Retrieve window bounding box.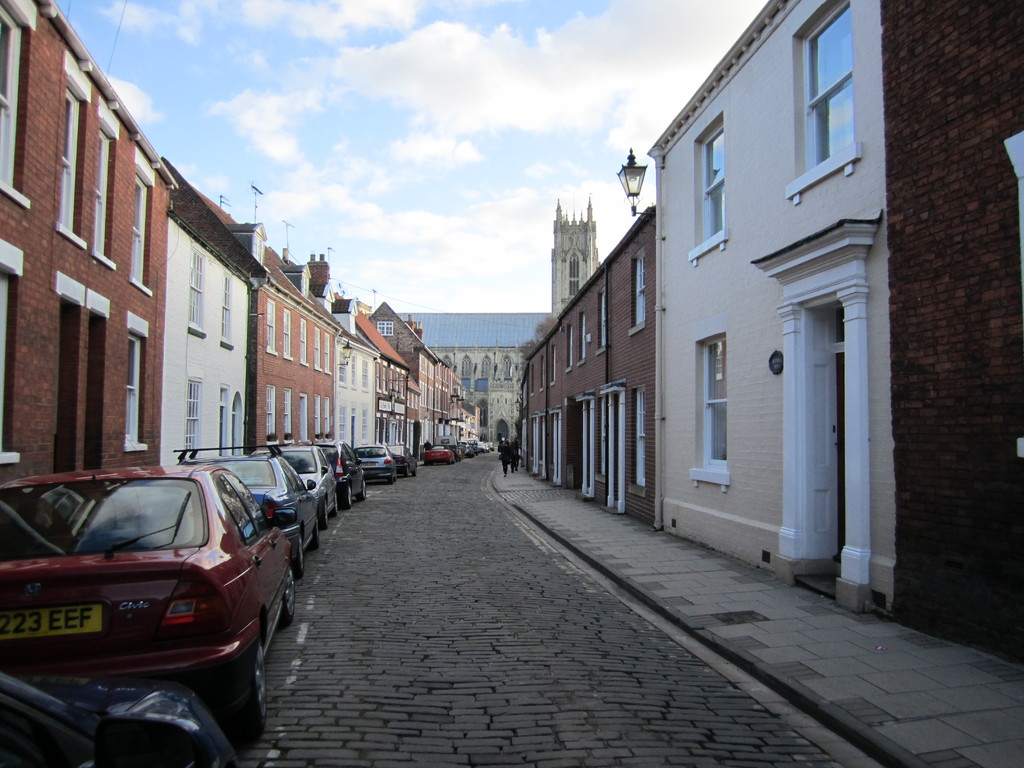
Bounding box: {"x1": 630, "y1": 244, "x2": 649, "y2": 333}.
